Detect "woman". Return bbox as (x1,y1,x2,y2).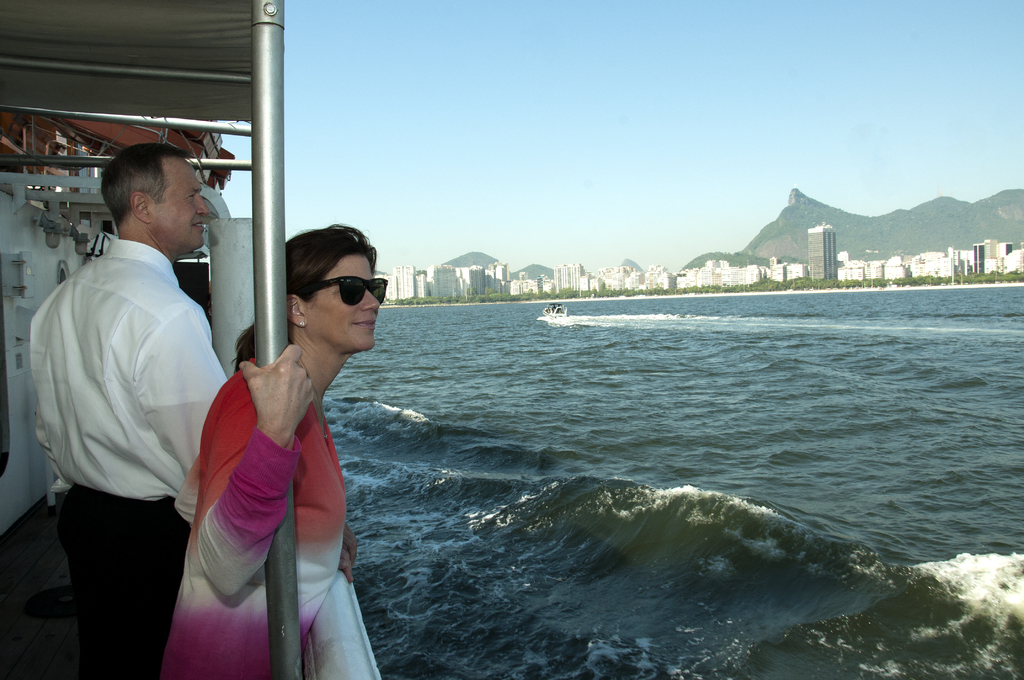
(153,221,392,667).
